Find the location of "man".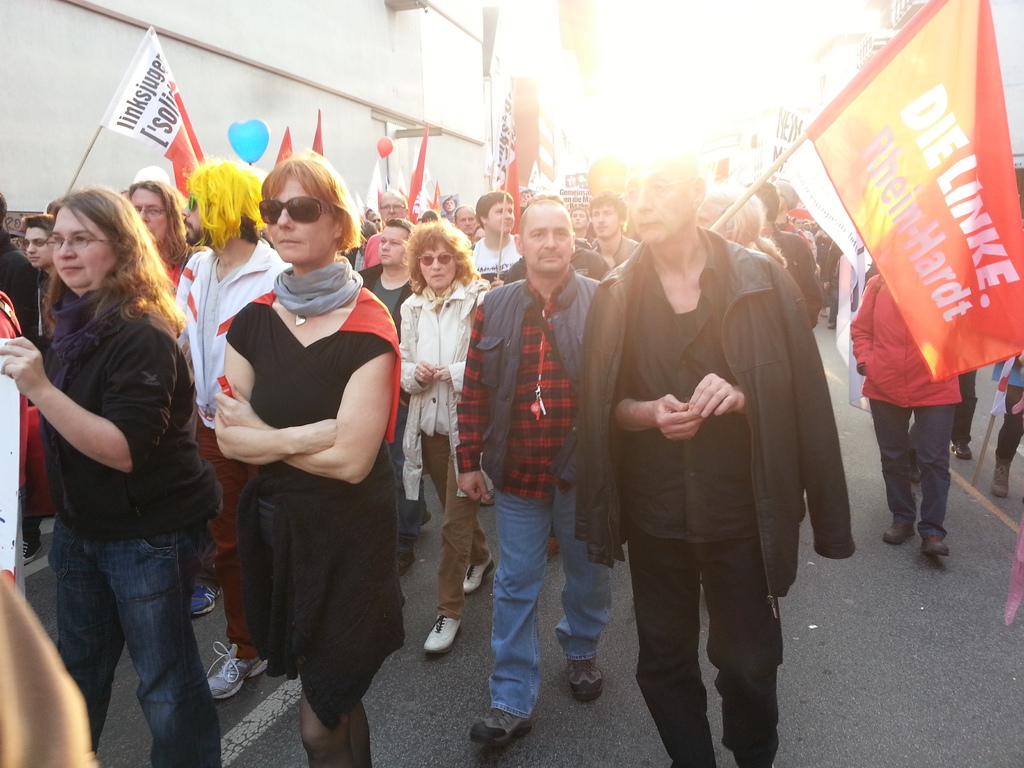
Location: x1=439 y1=196 x2=460 y2=226.
